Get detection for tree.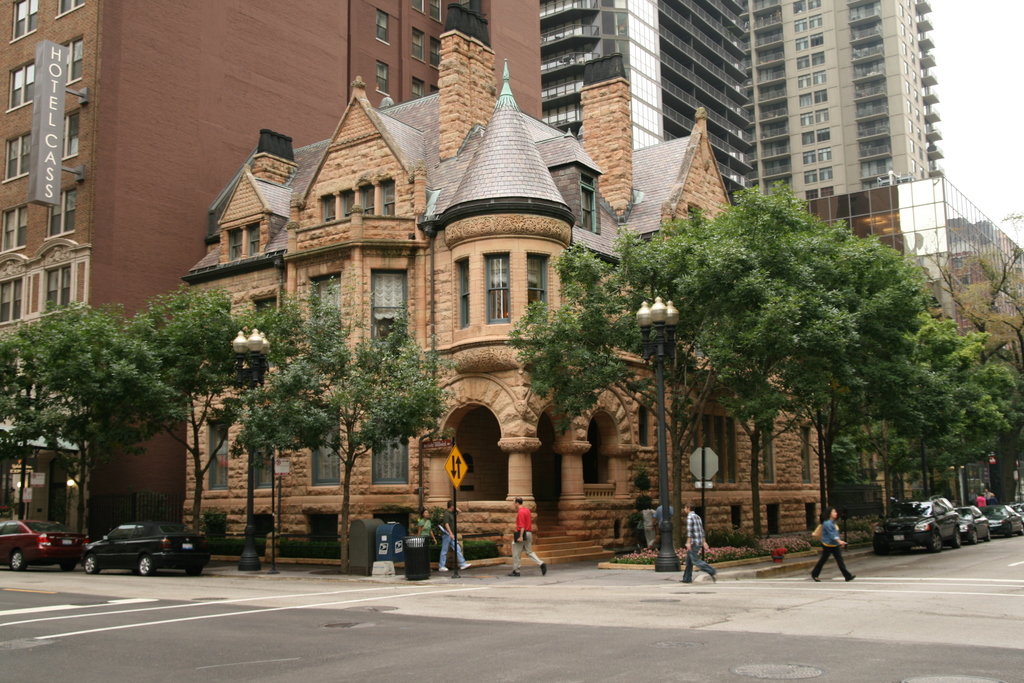
Detection: <box>231,271,461,576</box>.
